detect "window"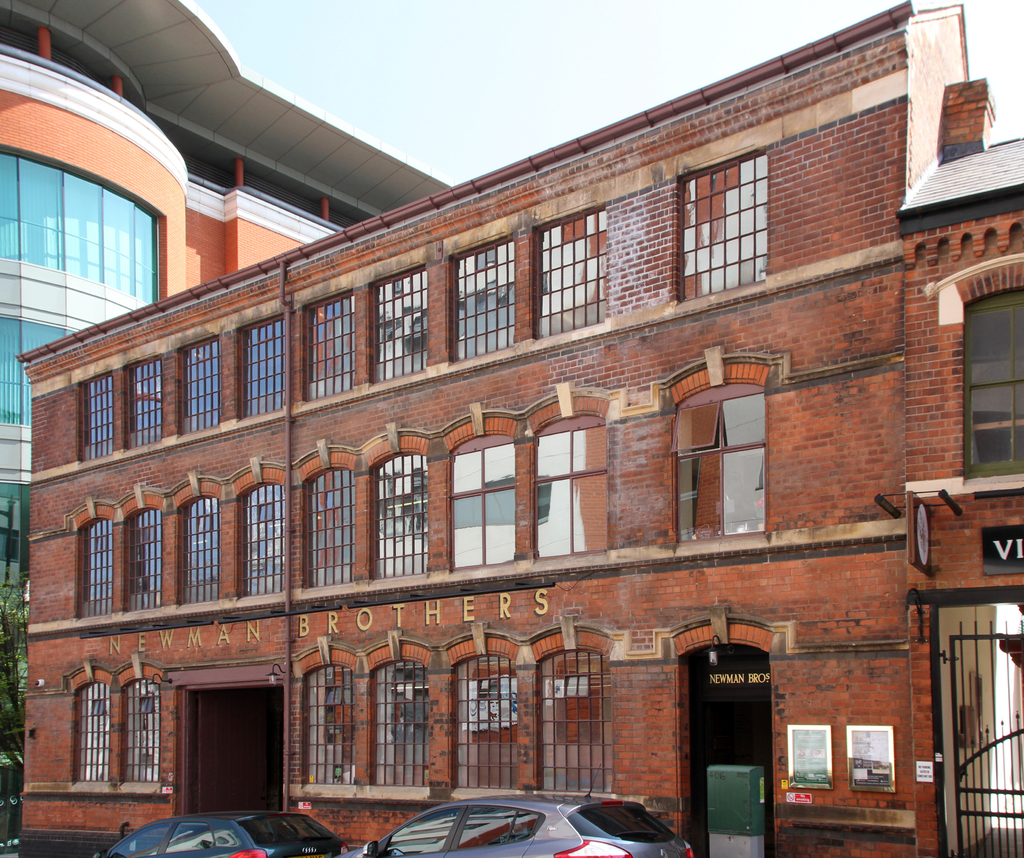
[x1=447, y1=231, x2=526, y2=363]
